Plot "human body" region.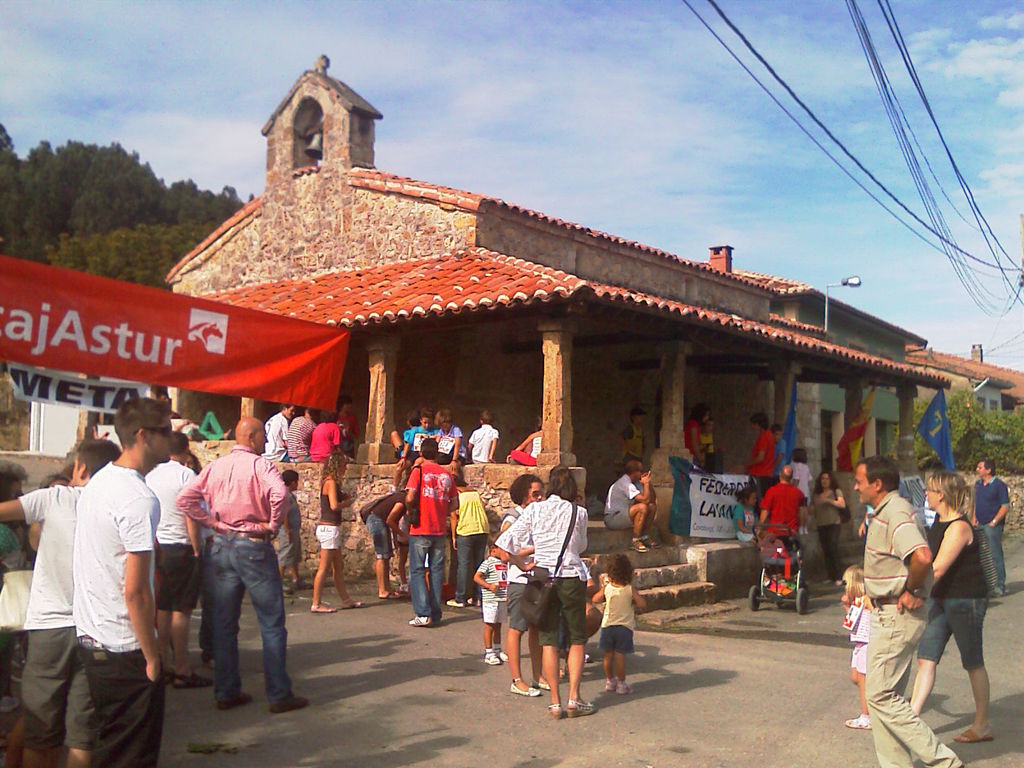
Plotted at crop(752, 426, 774, 497).
